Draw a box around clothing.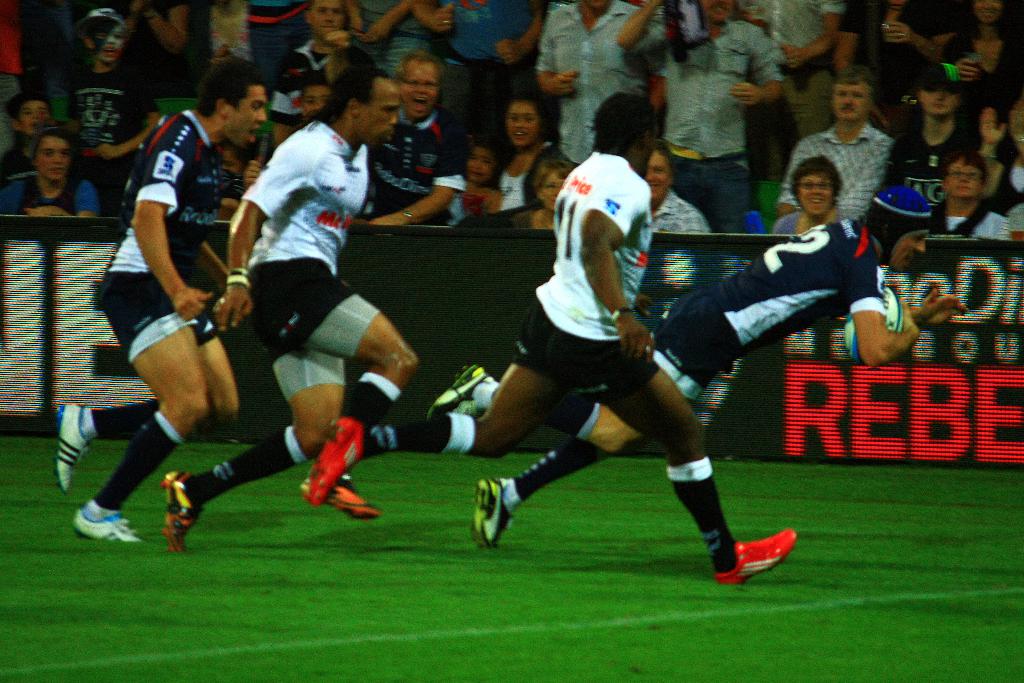
bbox=(92, 112, 221, 369).
